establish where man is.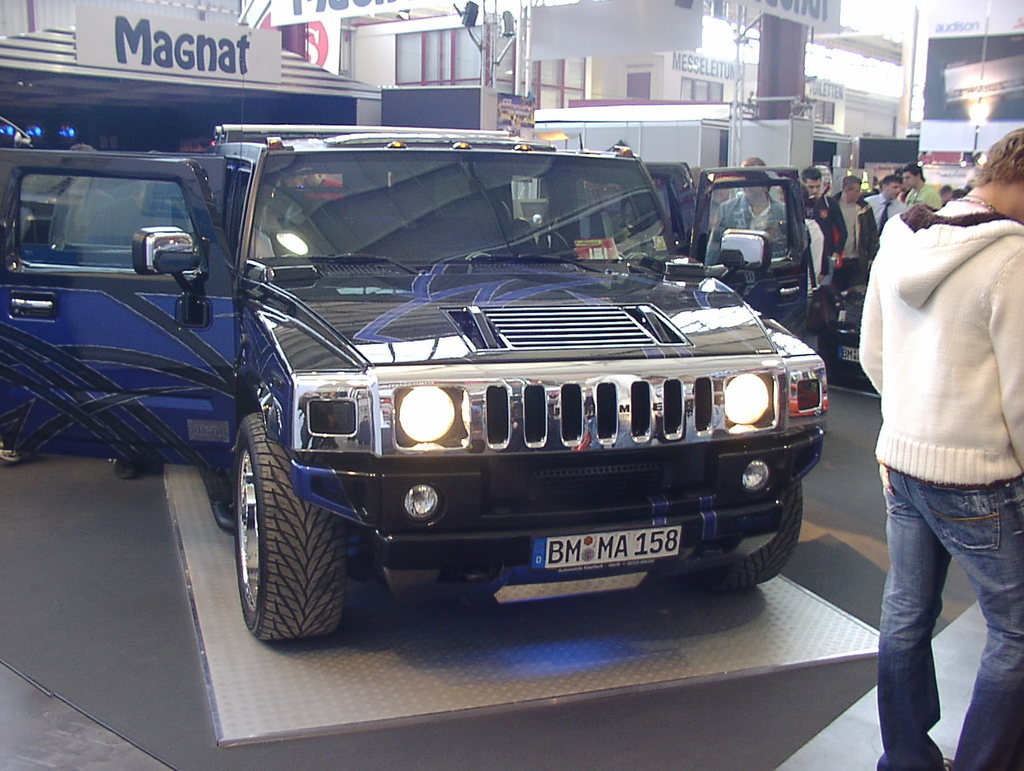
Established at rect(891, 170, 937, 212).
